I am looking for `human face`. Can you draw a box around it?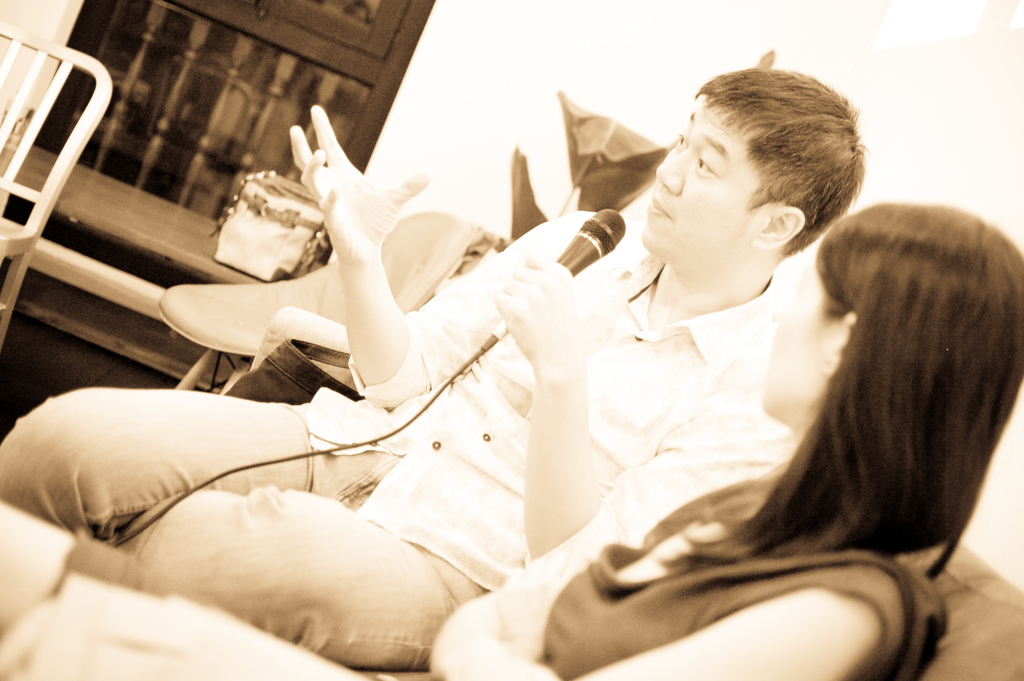
Sure, the bounding box is [653,113,760,250].
